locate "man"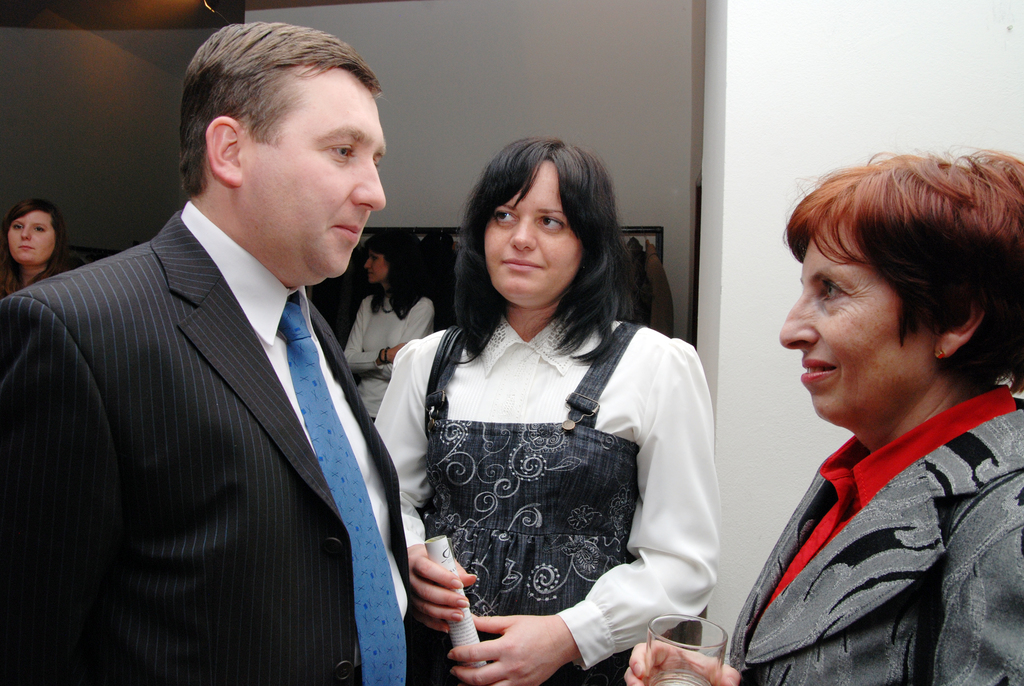
crop(13, 22, 438, 682)
